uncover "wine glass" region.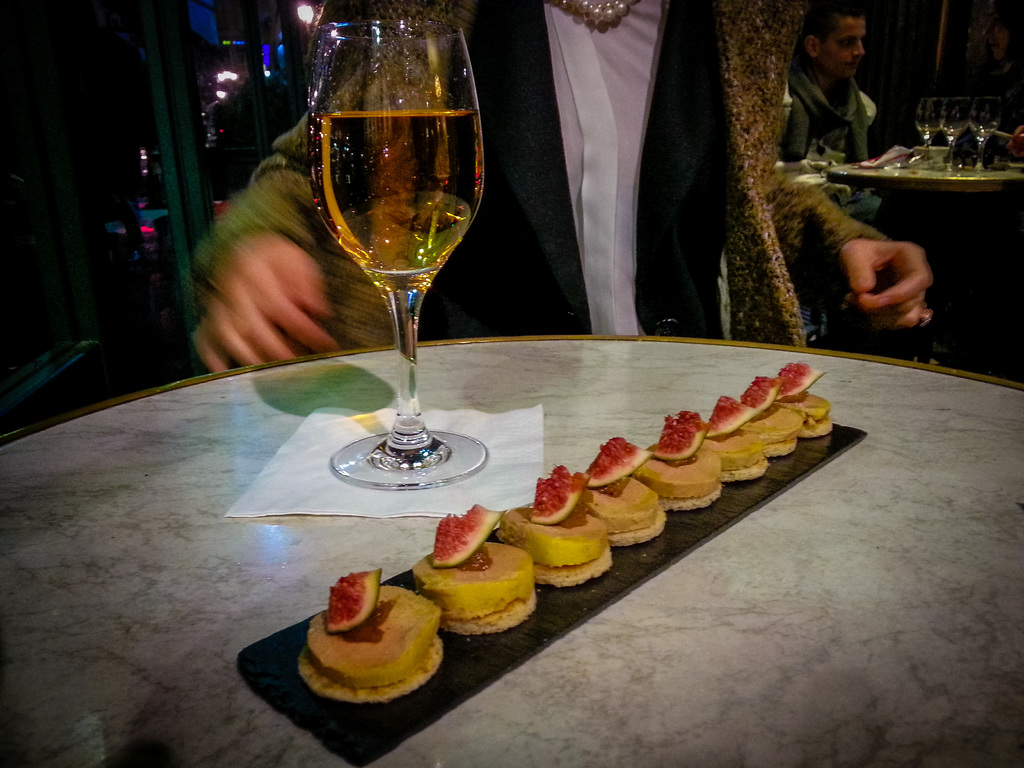
Uncovered: Rect(910, 95, 943, 163).
